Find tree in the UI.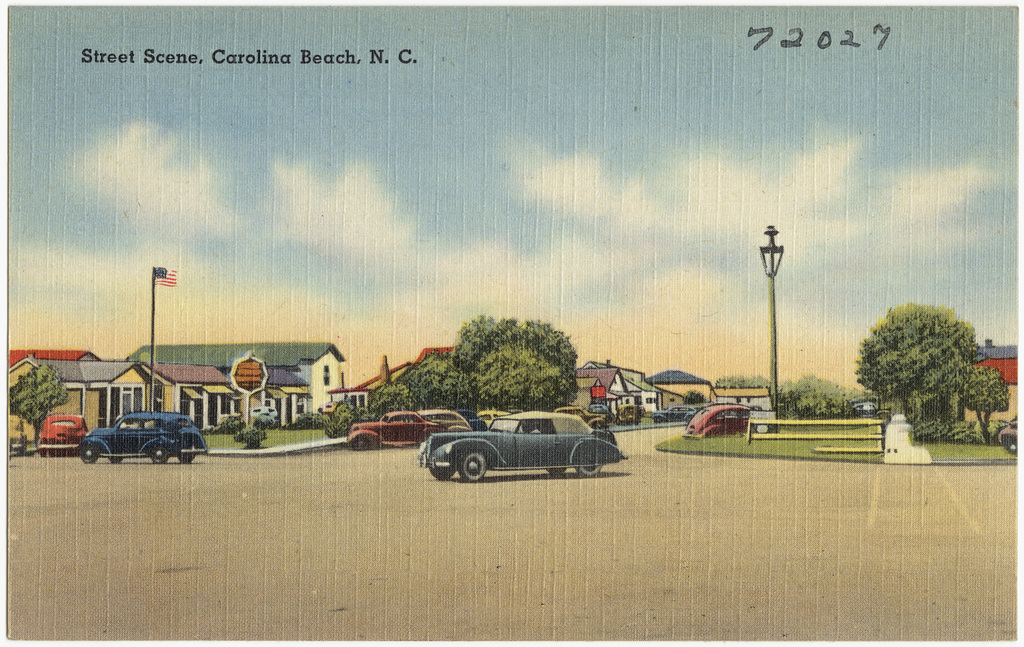
UI element at bbox(400, 350, 481, 414).
